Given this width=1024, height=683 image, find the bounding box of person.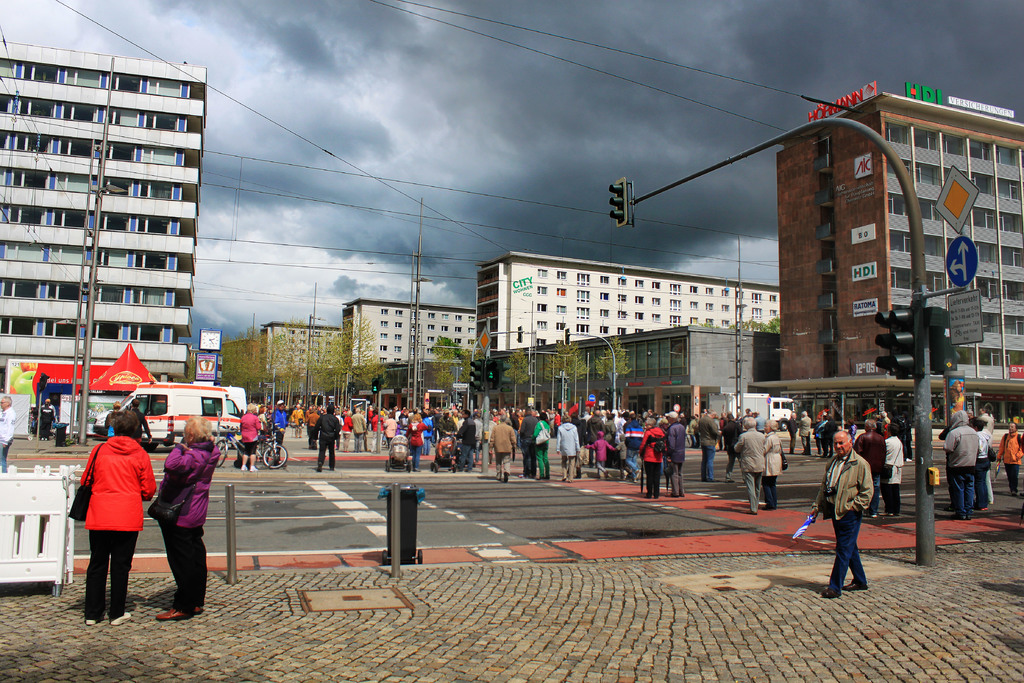
(659,407,676,497).
